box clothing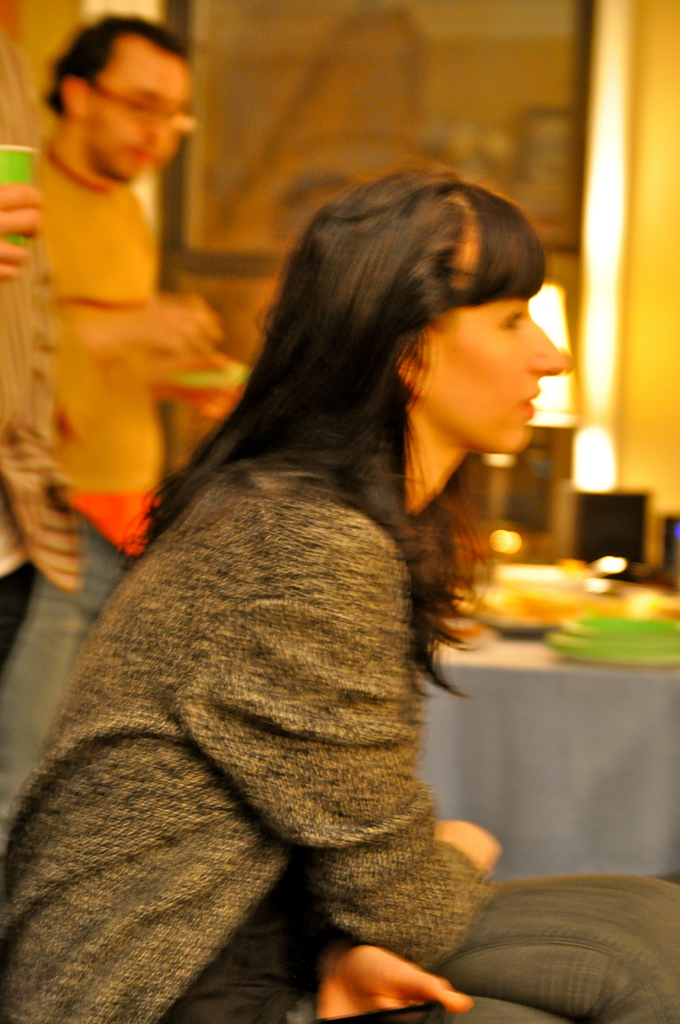
detection(0, 456, 499, 1023)
